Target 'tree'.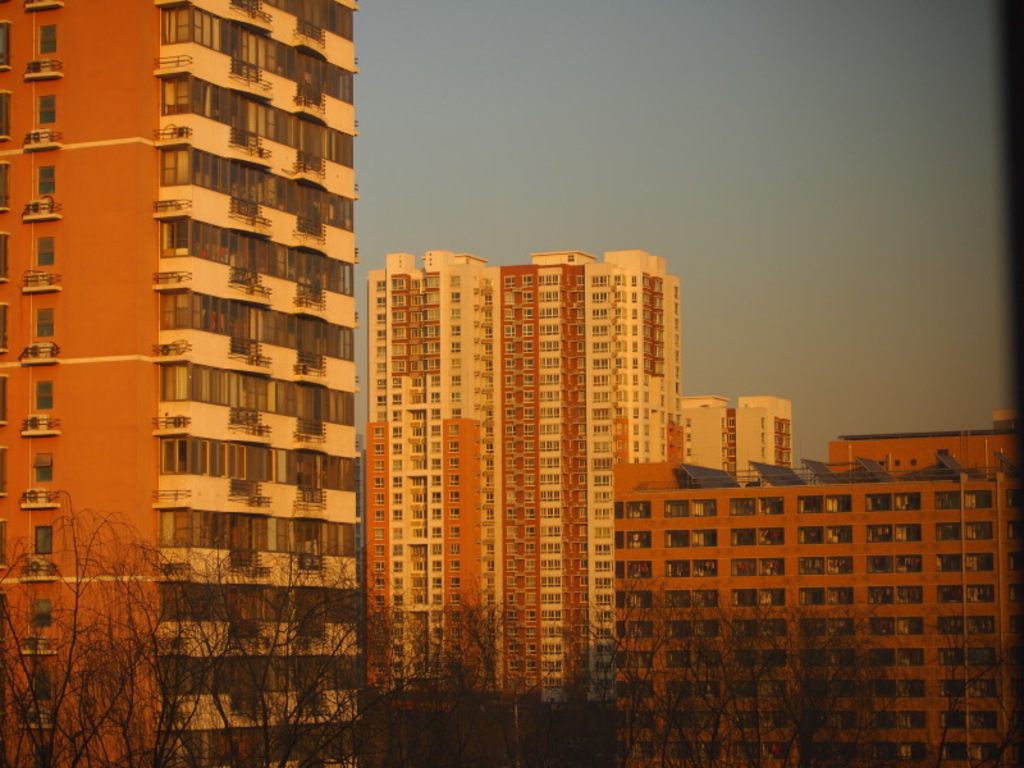
Target region: [left=461, top=590, right=696, bottom=767].
